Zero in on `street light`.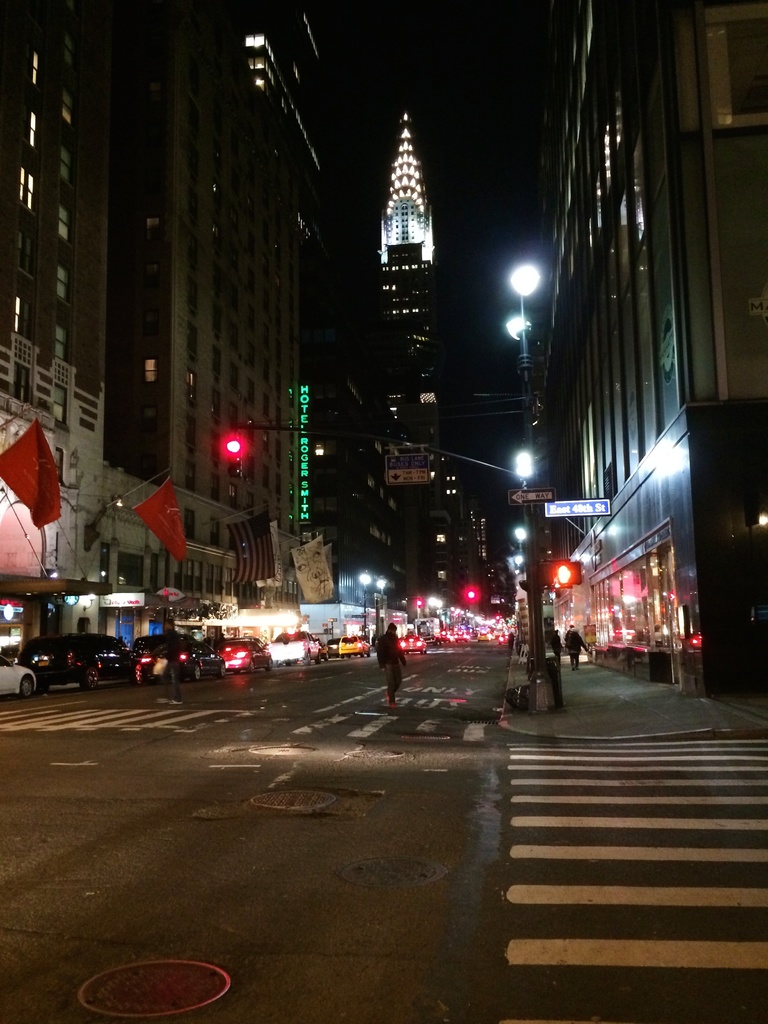
Zeroed in: [left=371, top=572, right=388, bottom=639].
